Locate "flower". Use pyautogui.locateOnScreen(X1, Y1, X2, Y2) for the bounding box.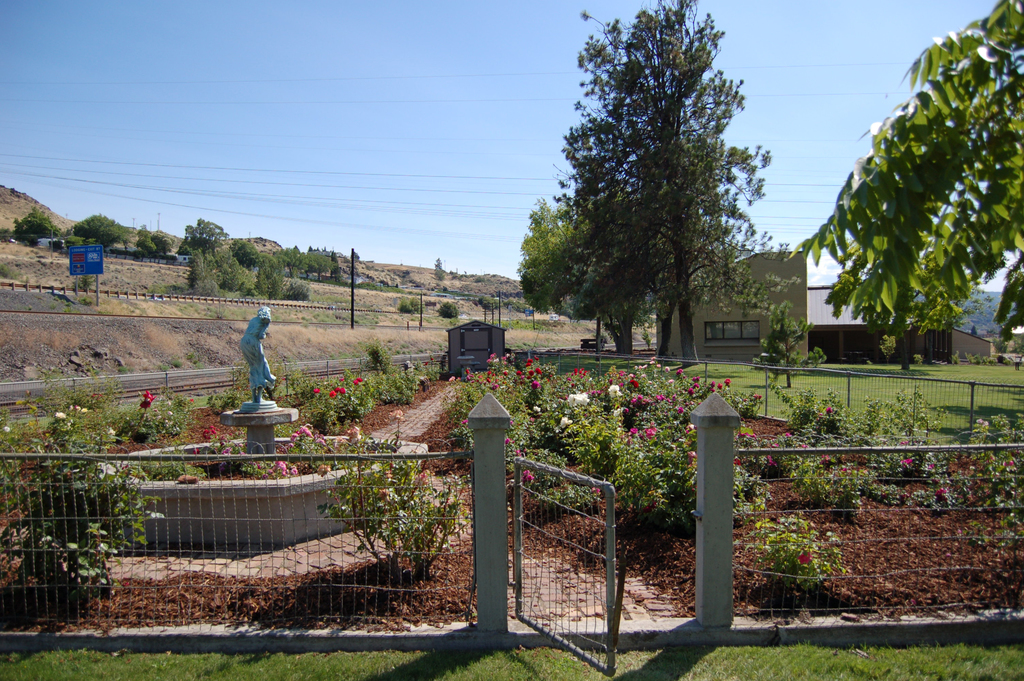
pyautogui.locateOnScreen(490, 349, 495, 366).
